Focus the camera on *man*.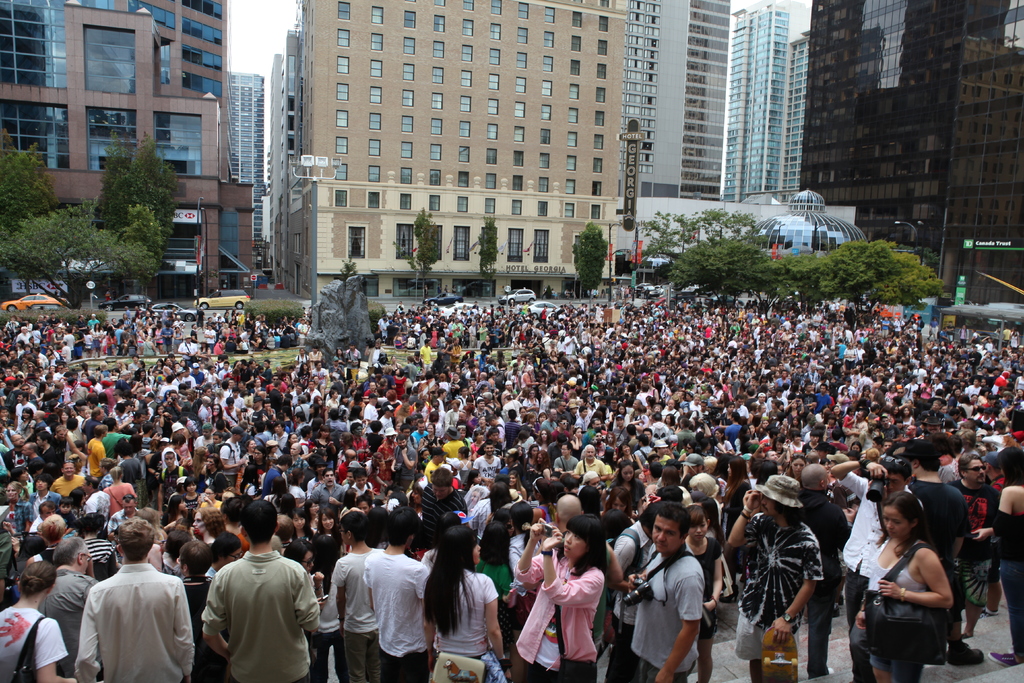
Focus region: select_region(824, 455, 908, 681).
